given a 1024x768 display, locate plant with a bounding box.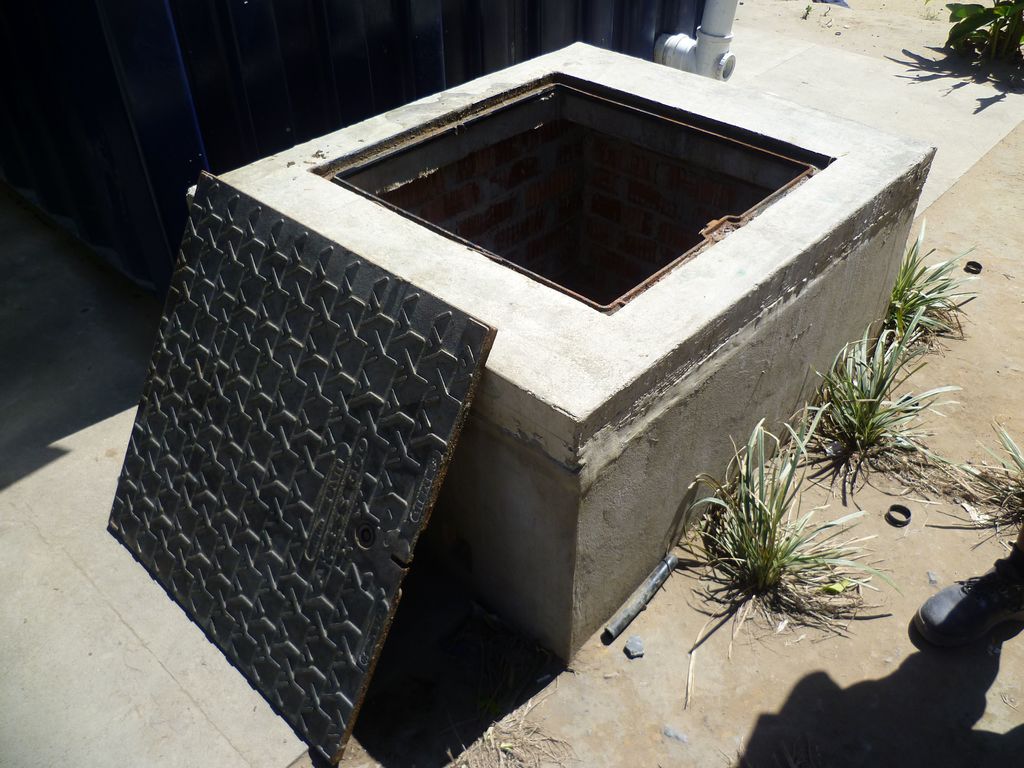
Located: {"x1": 893, "y1": 213, "x2": 982, "y2": 336}.
